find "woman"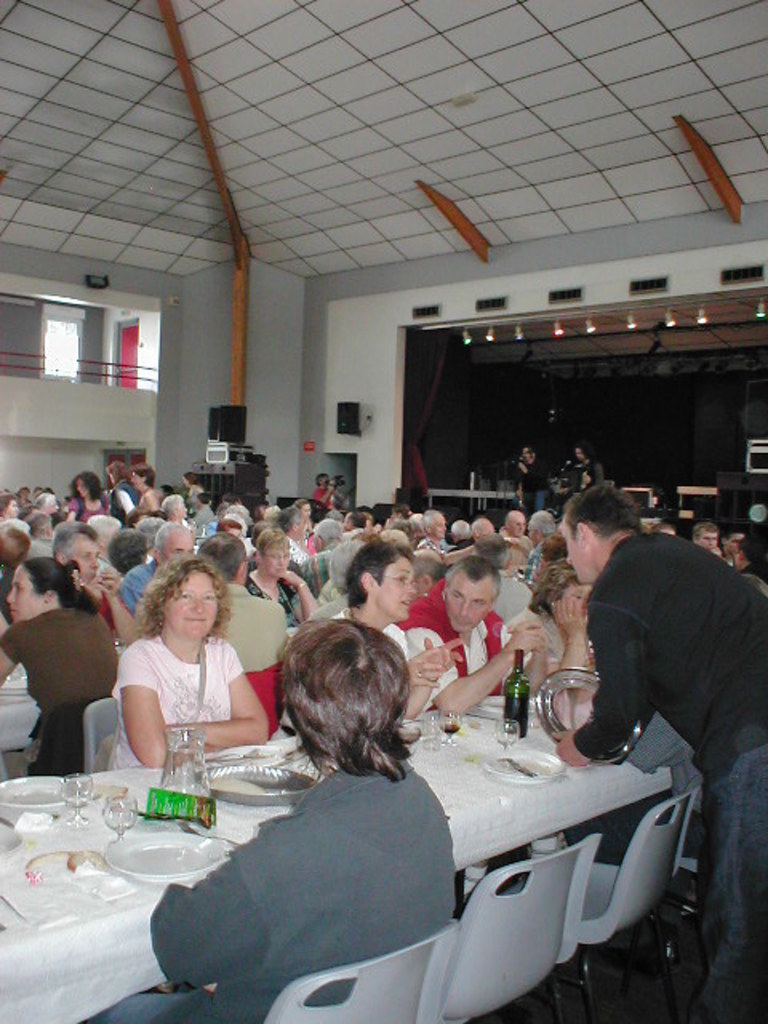
(0,555,120,781)
